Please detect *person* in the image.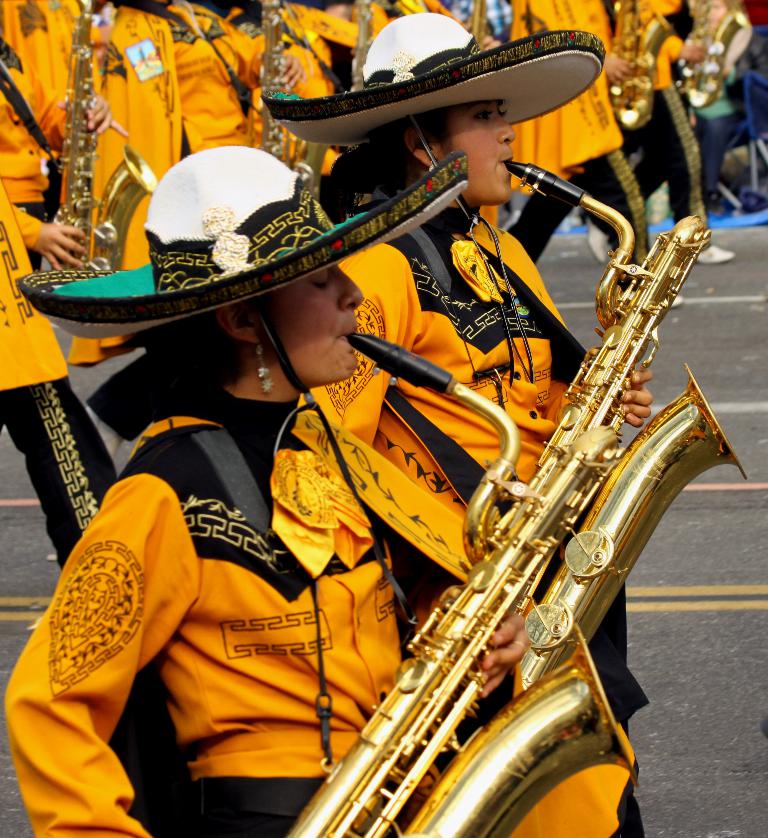
select_region(0, 0, 767, 834).
